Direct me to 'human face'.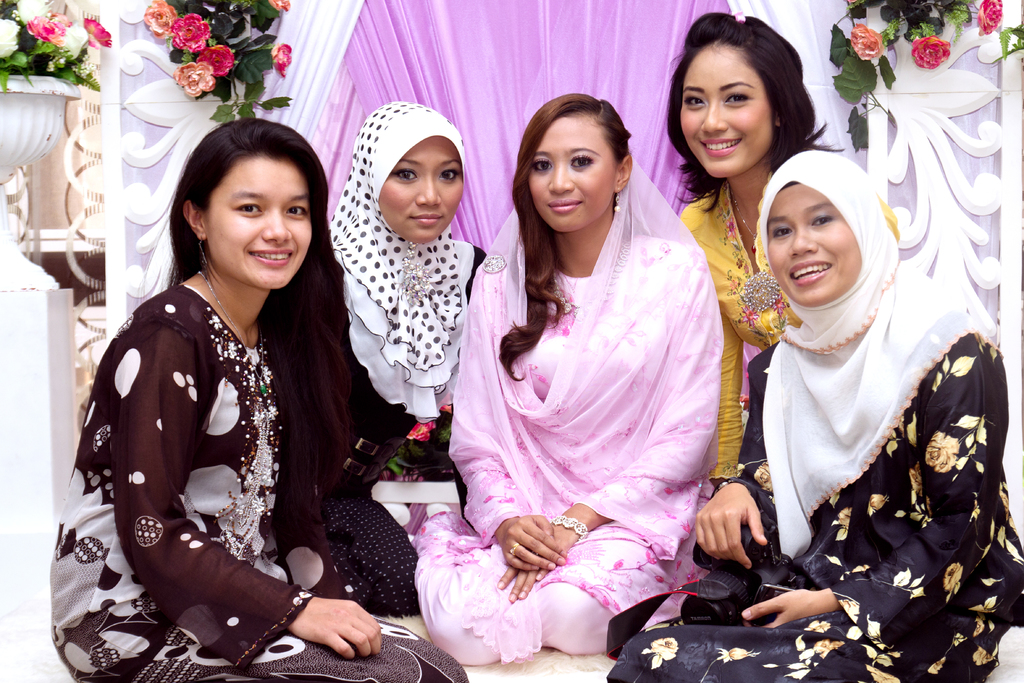
Direction: {"x1": 204, "y1": 154, "x2": 315, "y2": 288}.
